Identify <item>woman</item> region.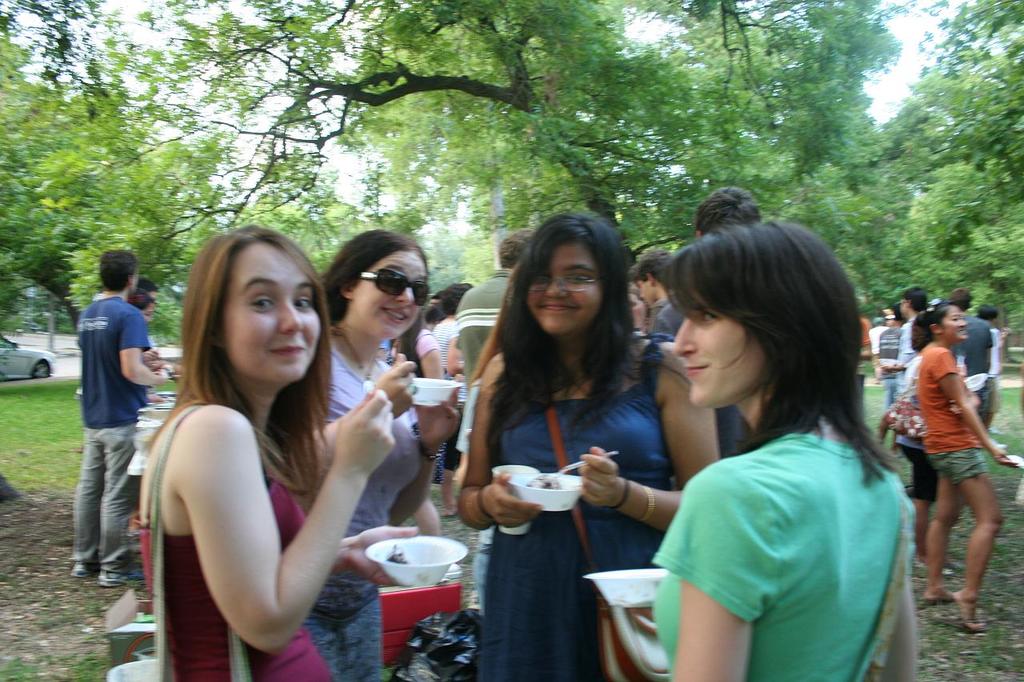
Region: 134,217,398,681.
